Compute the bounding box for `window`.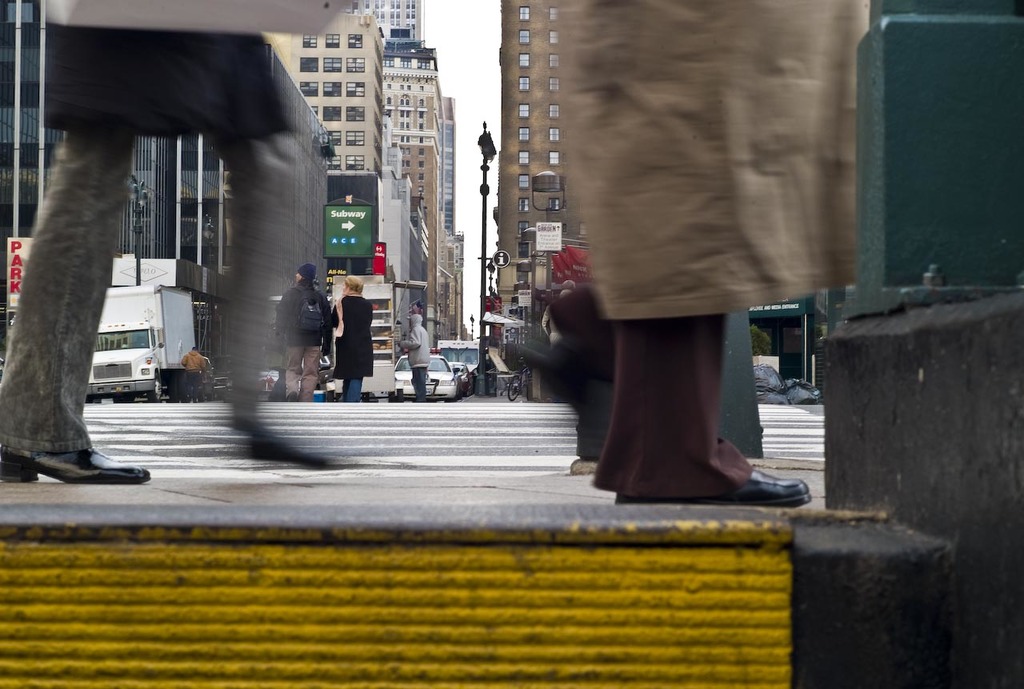
[399, 96, 411, 106].
